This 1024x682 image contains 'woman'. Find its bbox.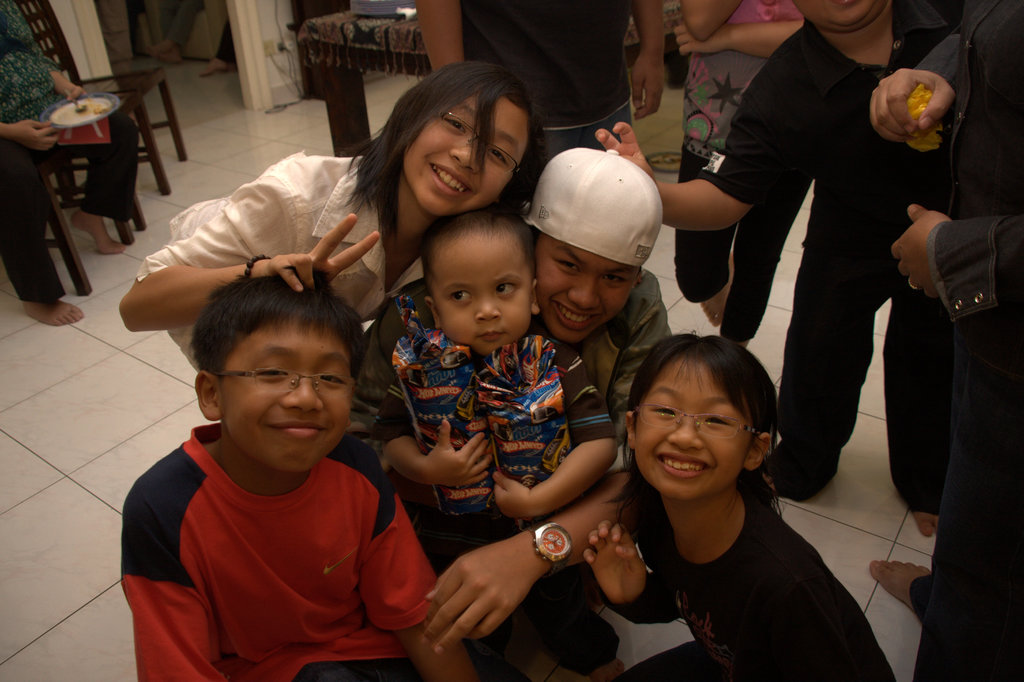
l=0, t=0, r=151, b=335.
